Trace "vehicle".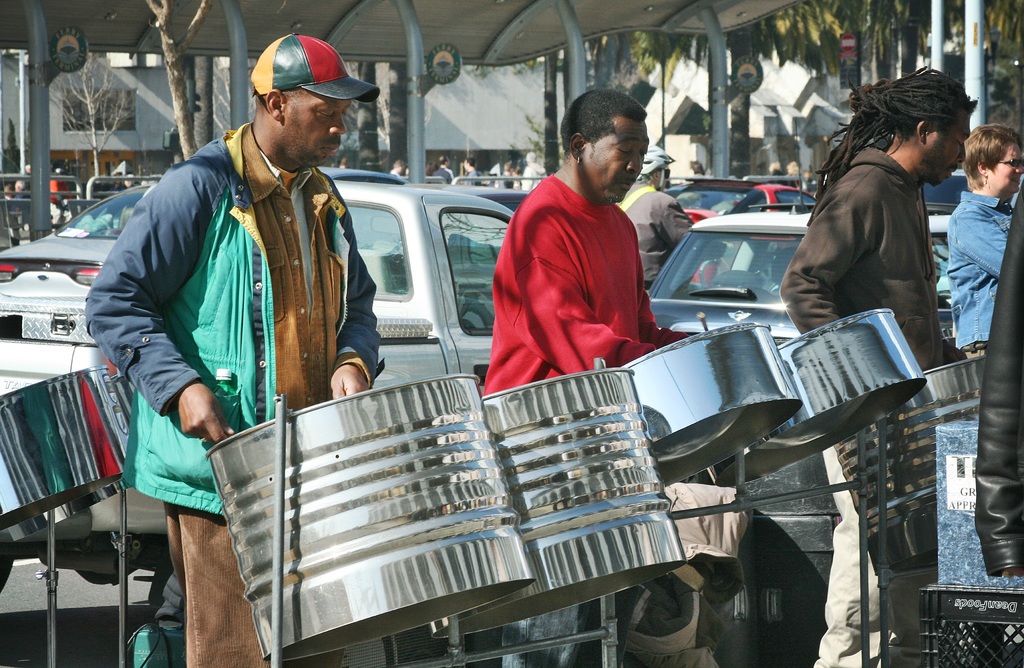
Traced to Rect(0, 182, 515, 589).
